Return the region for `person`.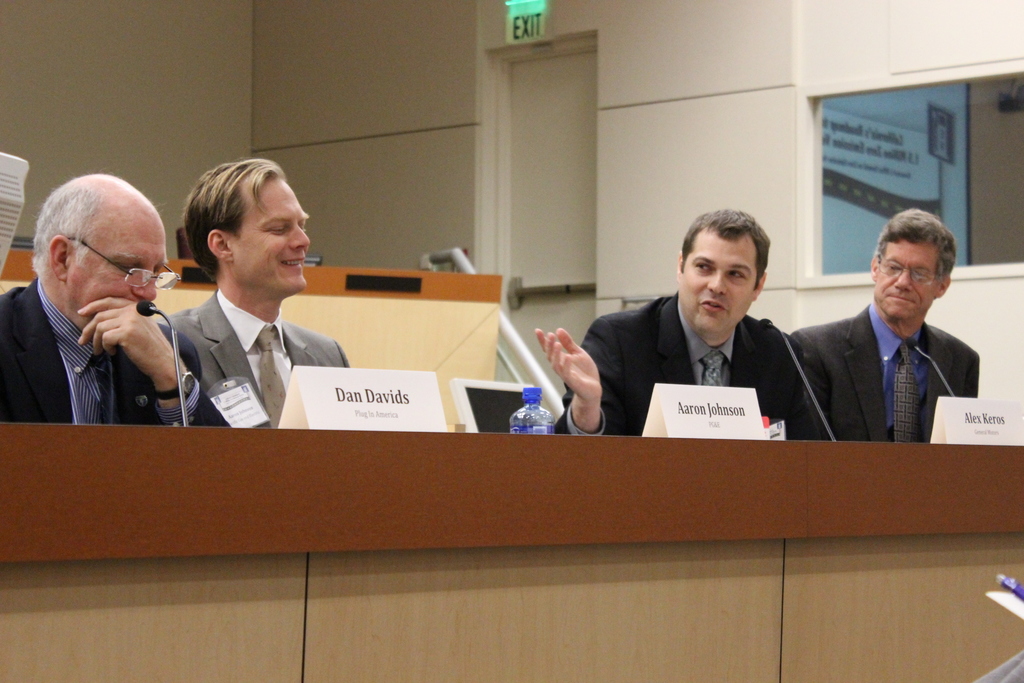
locate(155, 156, 348, 423).
